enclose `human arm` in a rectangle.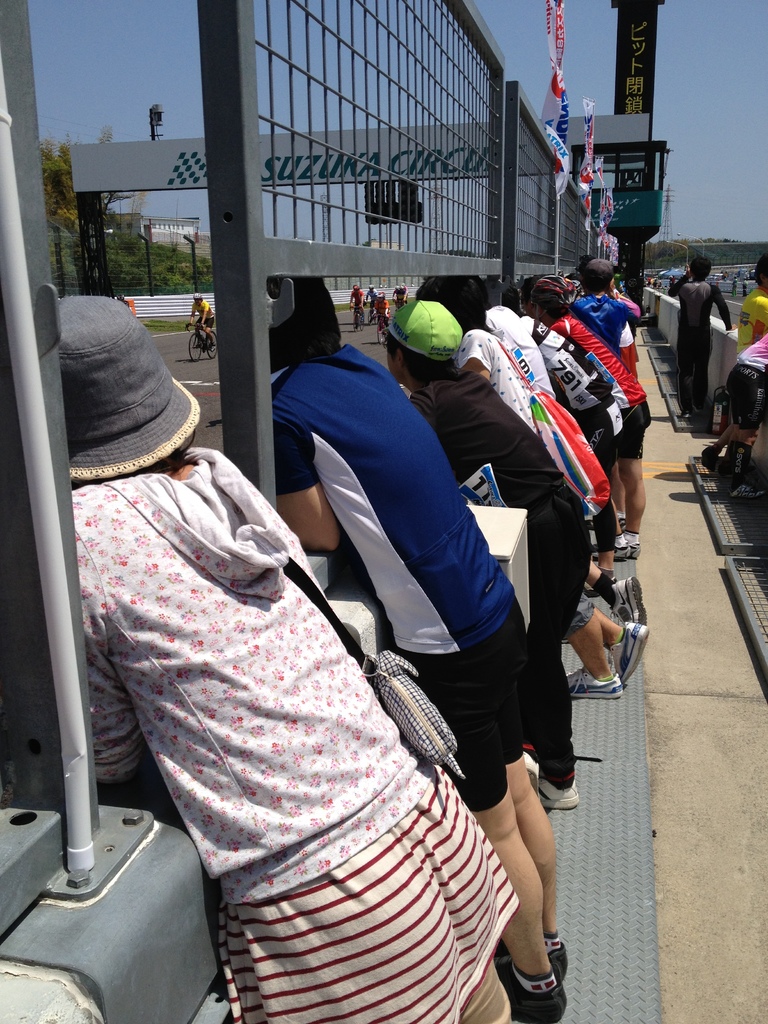
bbox(615, 297, 644, 330).
